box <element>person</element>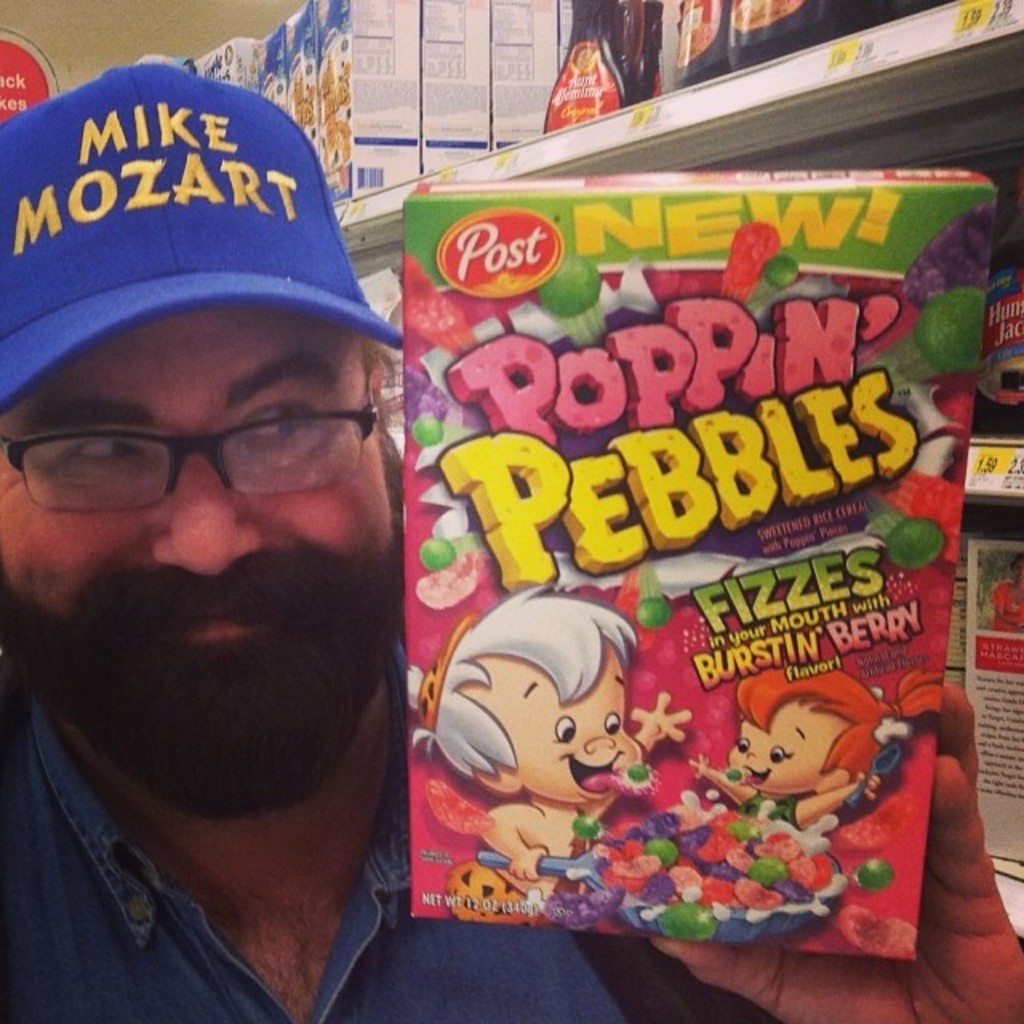
<bbox>438, 597, 696, 864</bbox>
